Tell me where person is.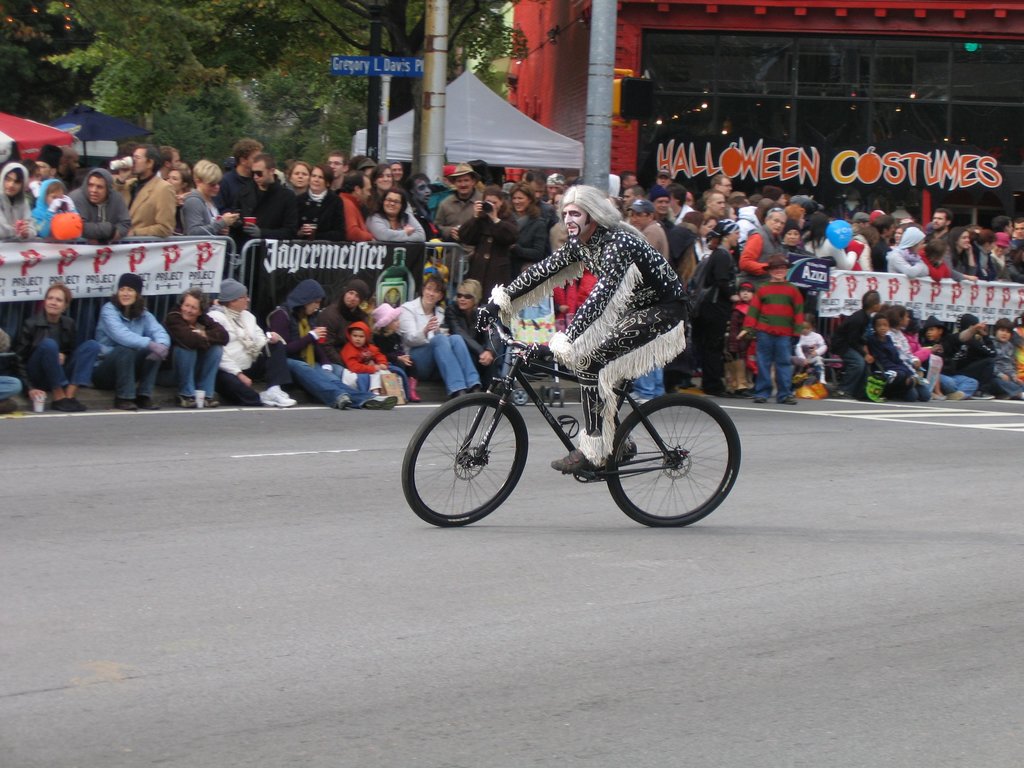
person is at locate(340, 319, 392, 399).
